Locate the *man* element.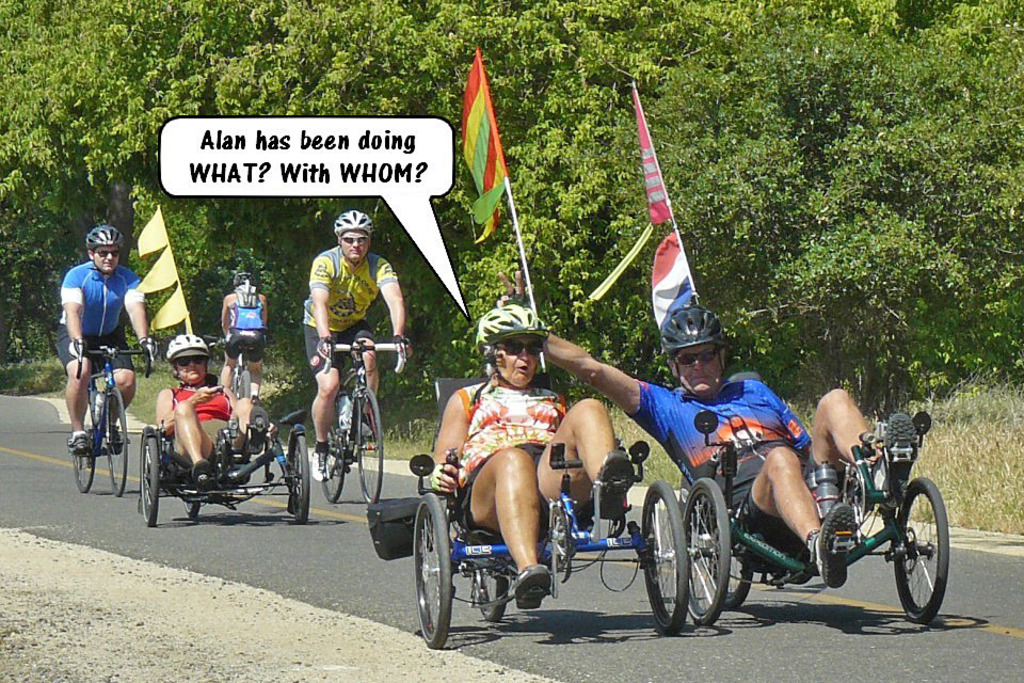
Element bbox: 497, 264, 923, 591.
